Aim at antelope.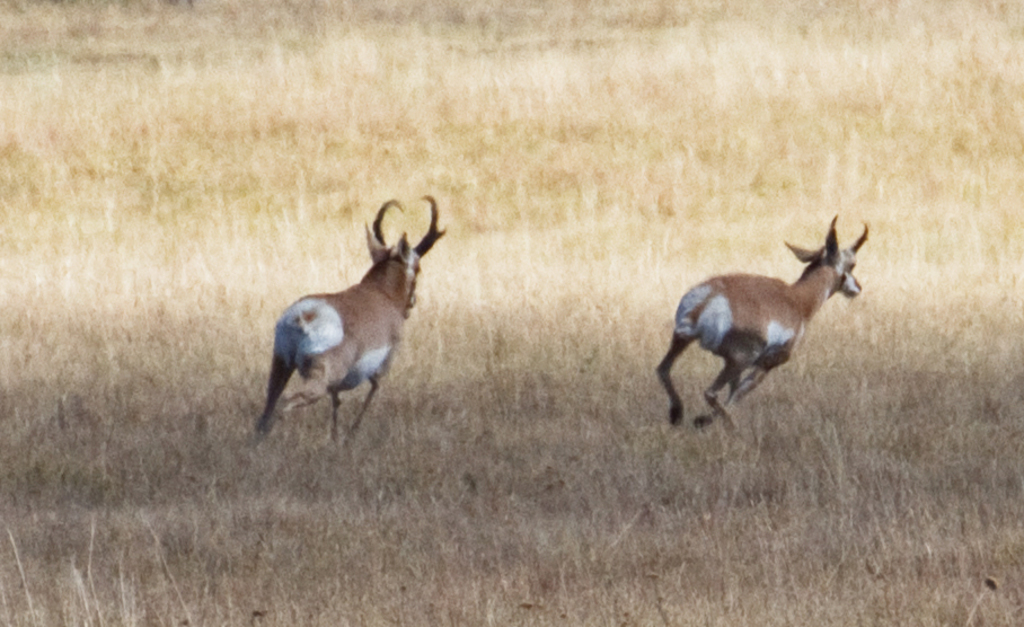
Aimed at rect(651, 210, 867, 431).
